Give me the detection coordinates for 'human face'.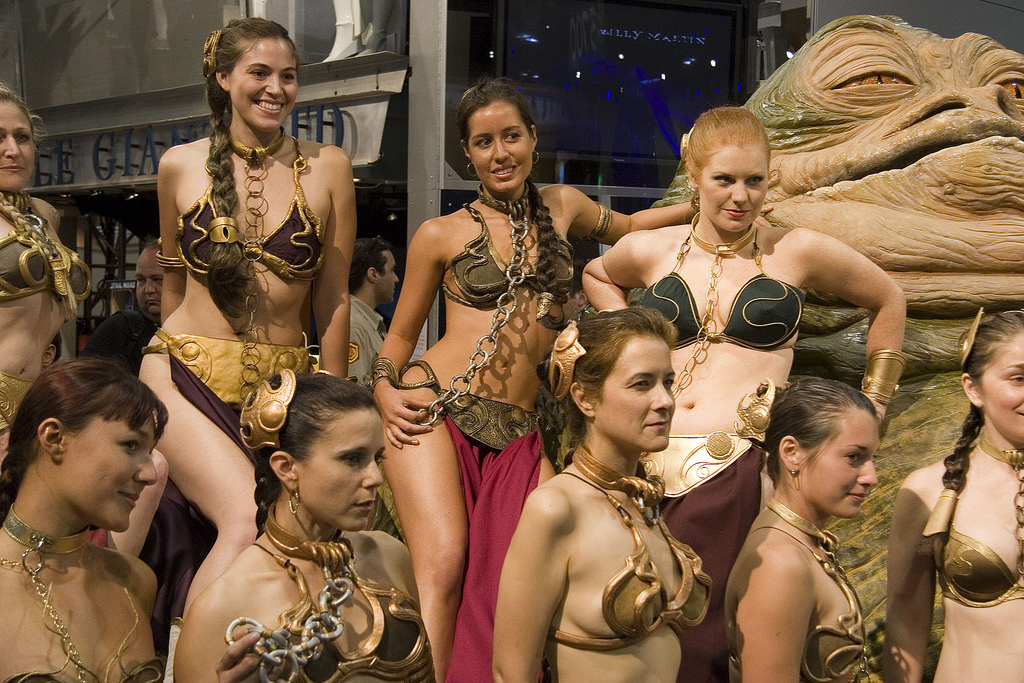
<region>978, 339, 1023, 439</region>.
